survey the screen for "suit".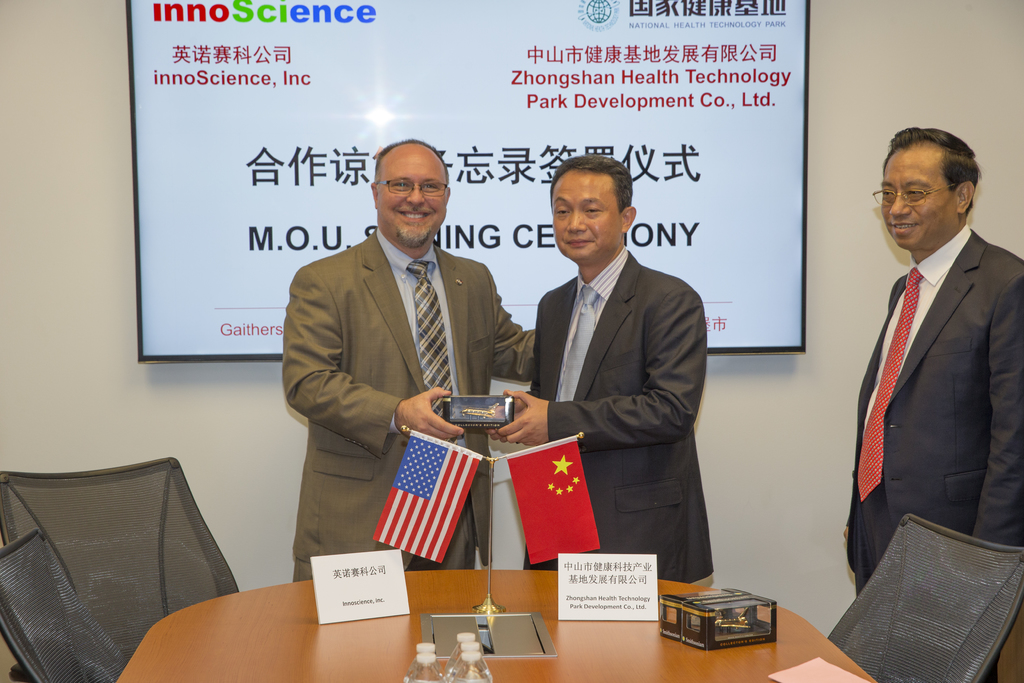
Survey found: (526, 247, 714, 585).
